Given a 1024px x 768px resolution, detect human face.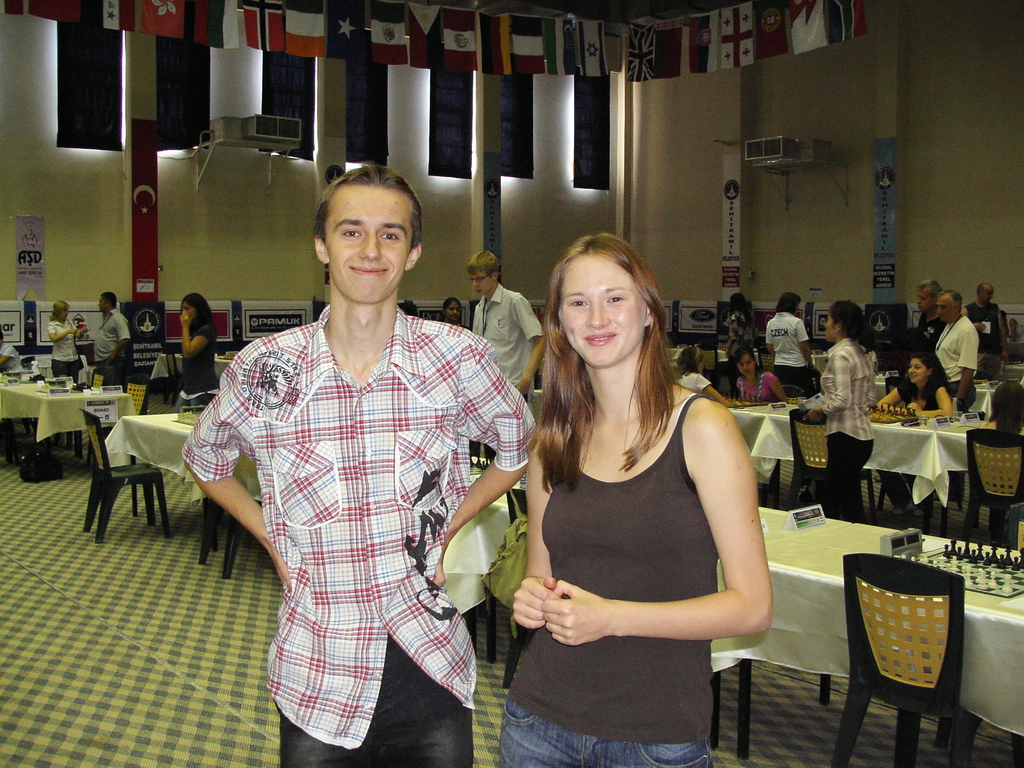
[98,295,113,314].
